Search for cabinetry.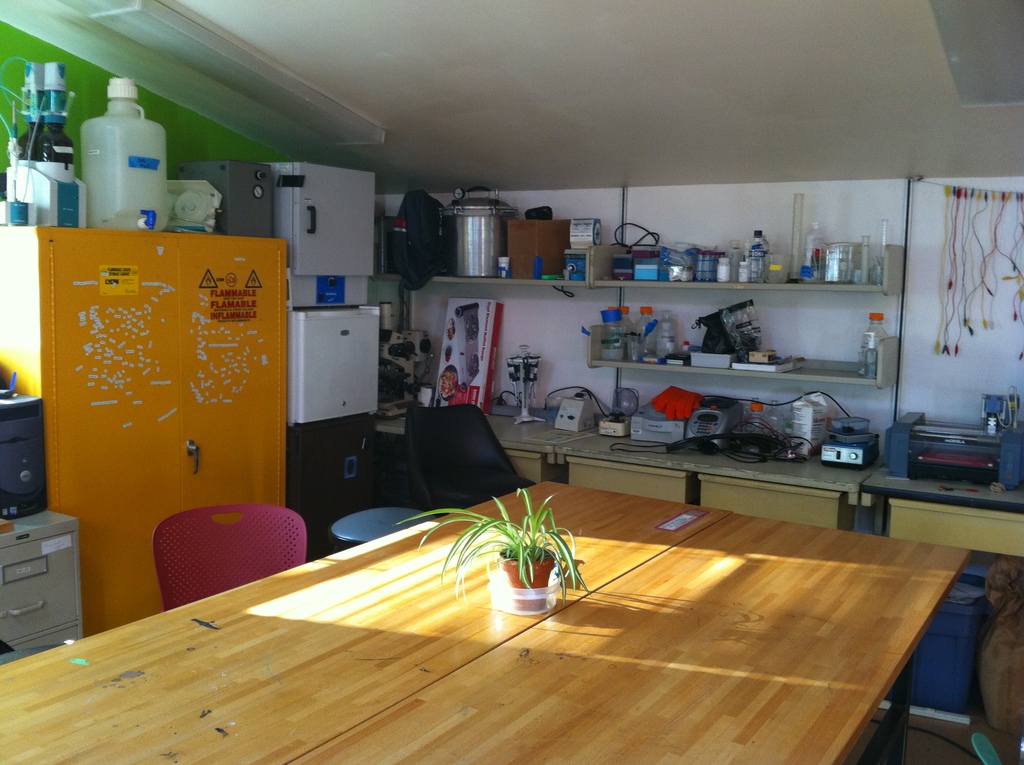
Found at box=[590, 307, 905, 386].
